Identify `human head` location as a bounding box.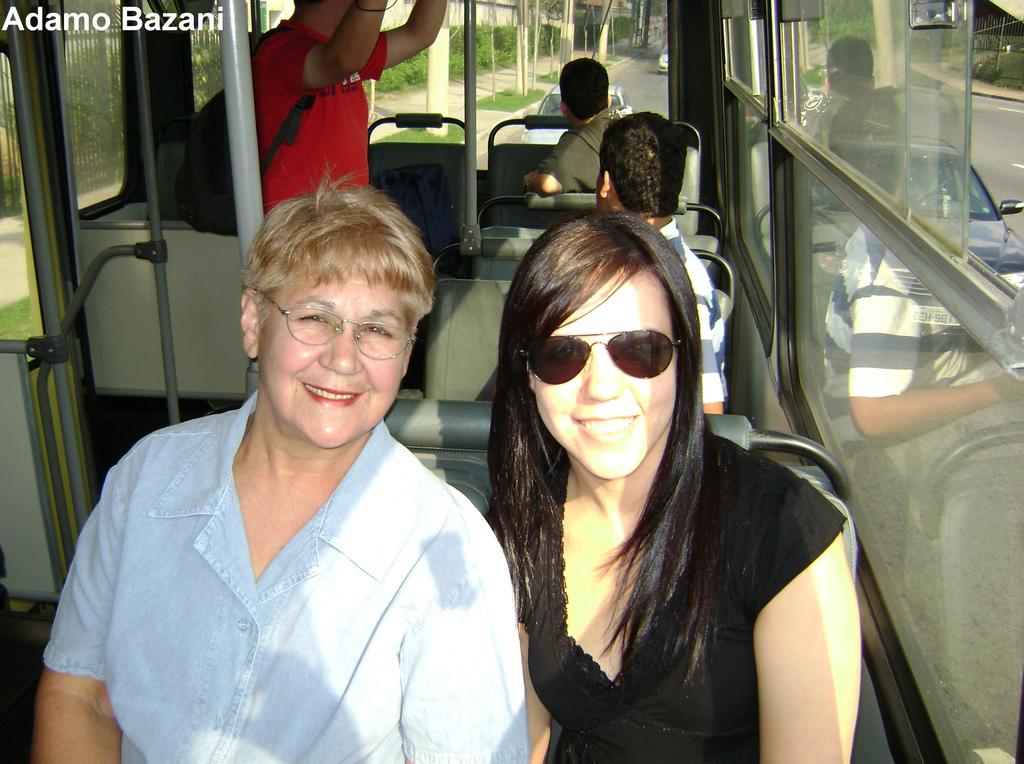
region(504, 215, 682, 480).
